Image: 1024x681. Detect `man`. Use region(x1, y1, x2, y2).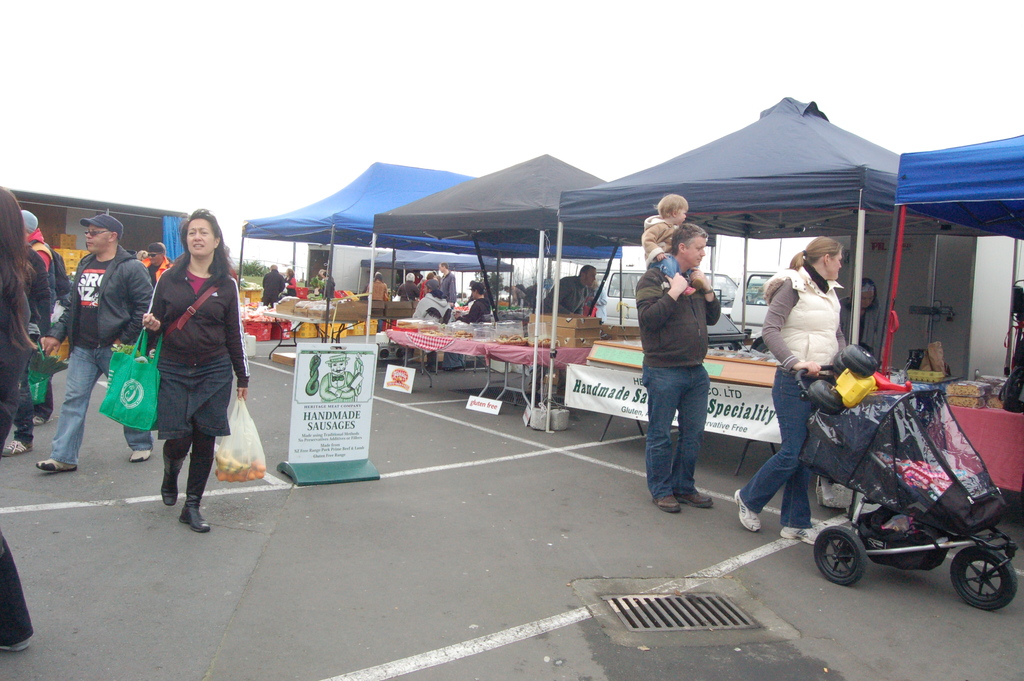
region(134, 237, 242, 536).
